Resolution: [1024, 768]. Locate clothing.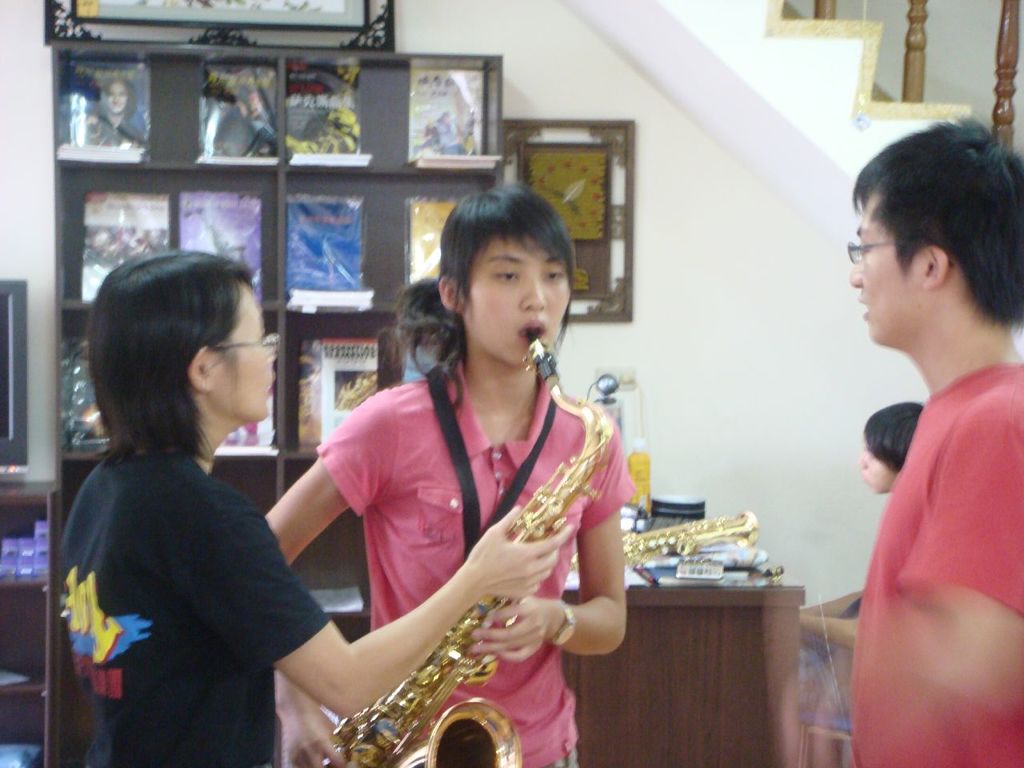
x1=838, y1=283, x2=1015, y2=752.
